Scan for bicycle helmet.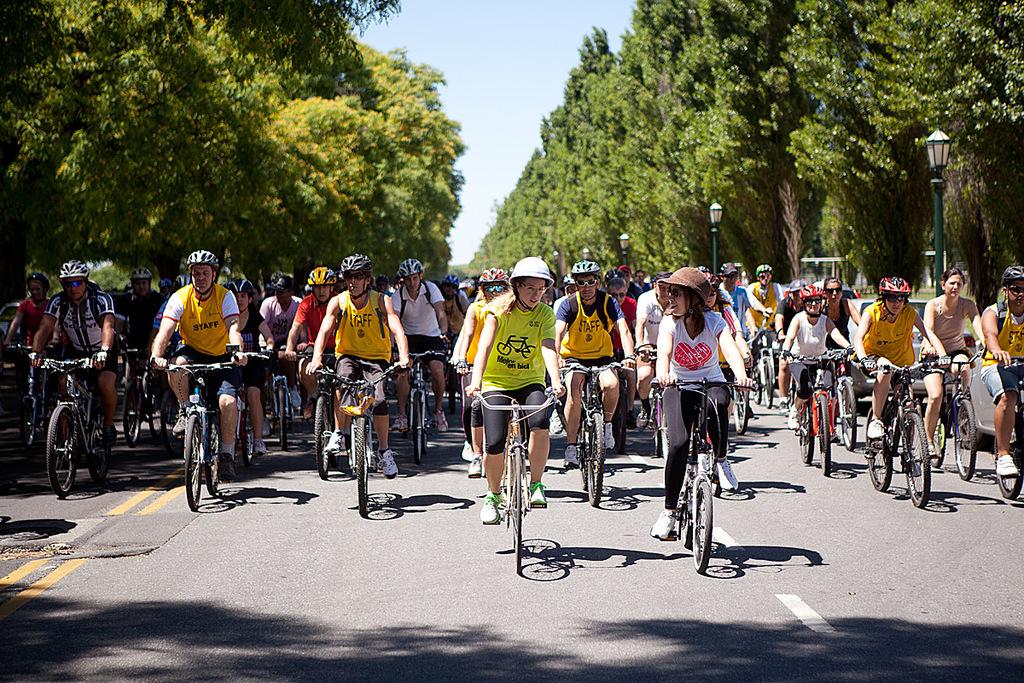
Scan result: select_region(184, 248, 224, 271).
